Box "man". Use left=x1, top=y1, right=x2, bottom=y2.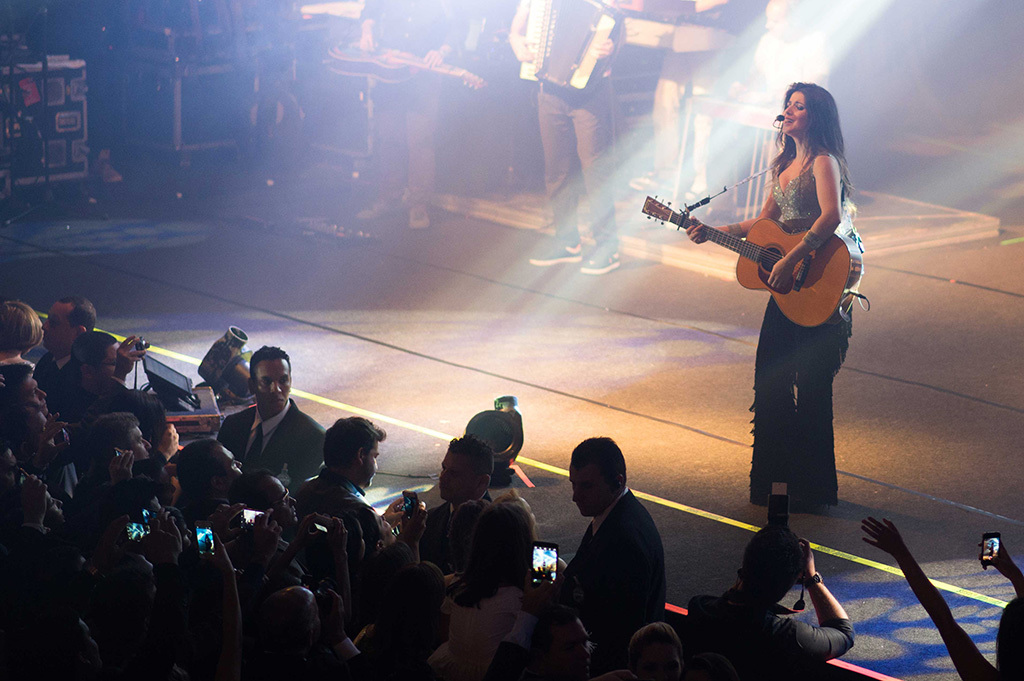
left=494, top=0, right=631, bottom=281.
